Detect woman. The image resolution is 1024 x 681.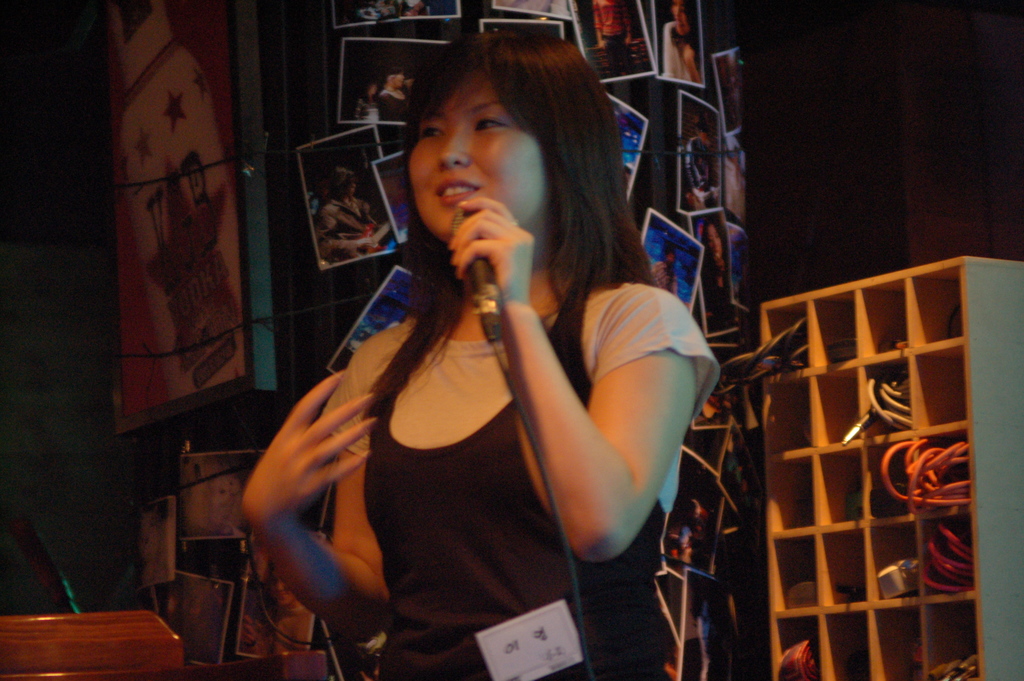
[x1=246, y1=33, x2=715, y2=680].
